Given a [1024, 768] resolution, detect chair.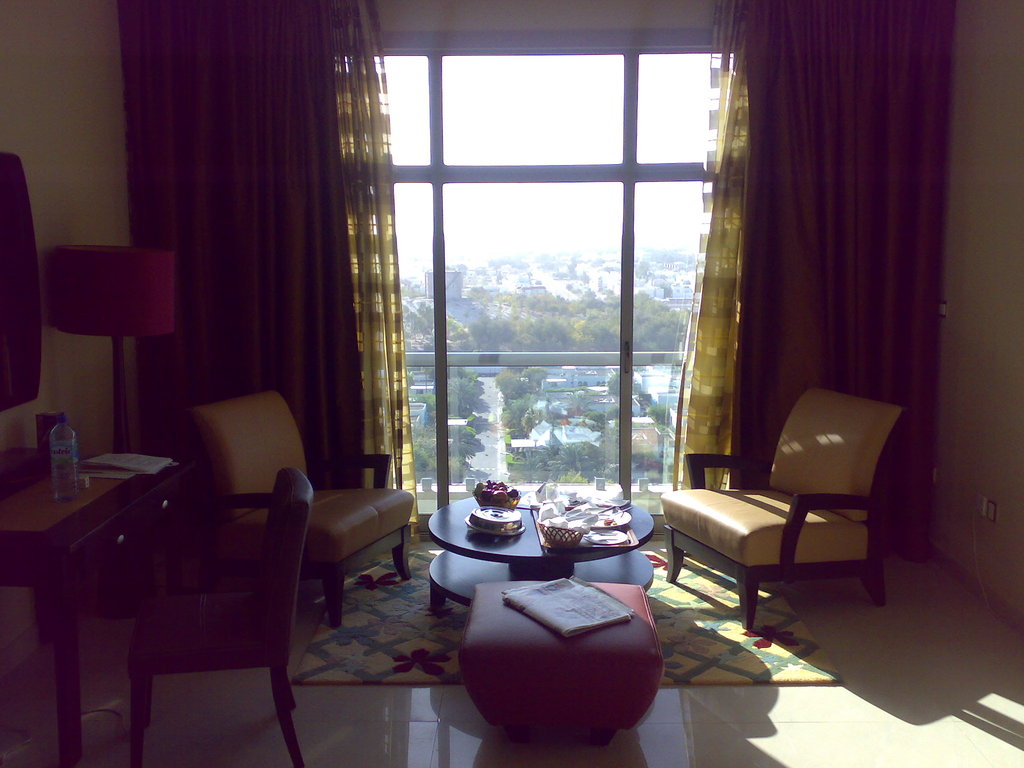
x1=182, y1=388, x2=415, y2=626.
